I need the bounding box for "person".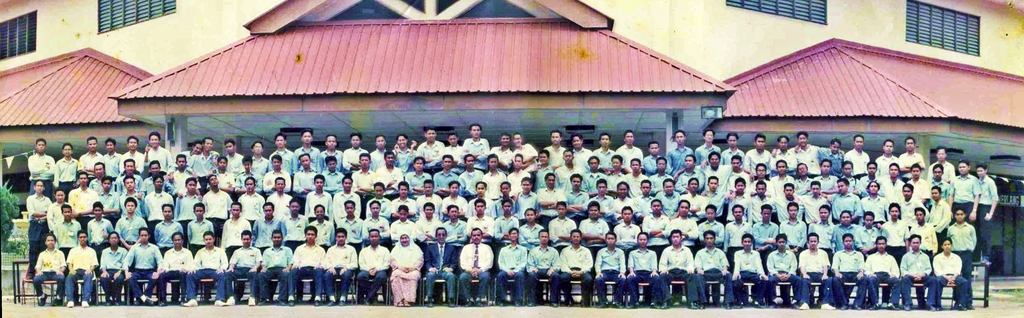
Here it is: <bbox>388, 181, 415, 218</bbox>.
